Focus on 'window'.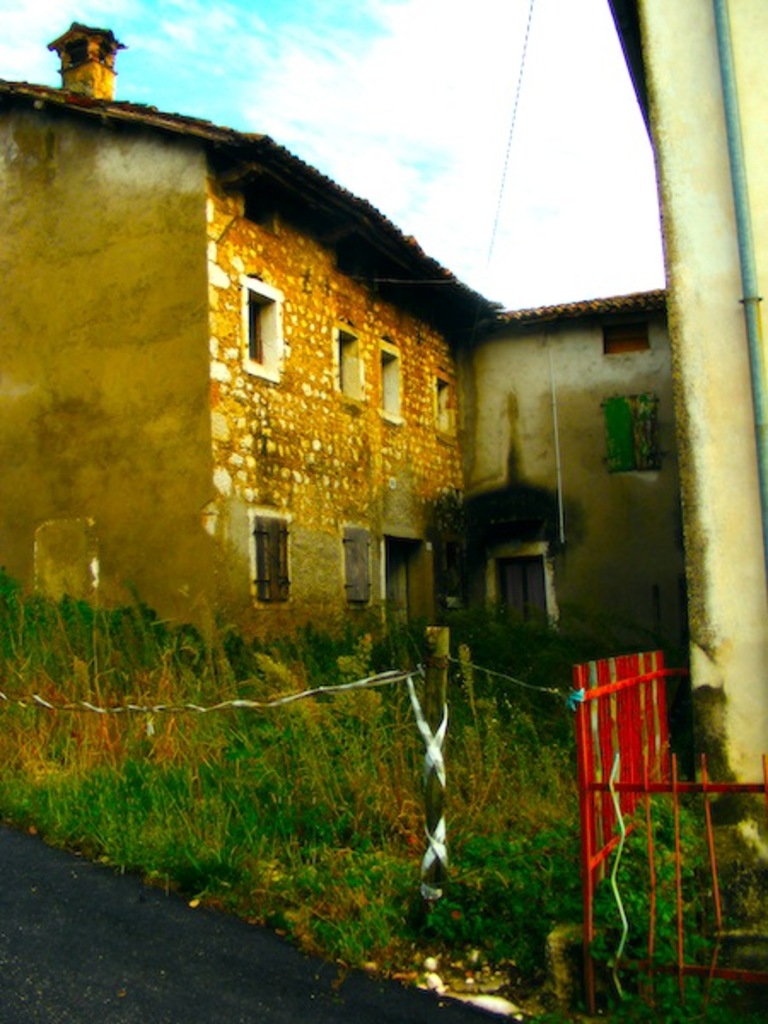
Focused at [left=370, top=338, right=410, bottom=428].
